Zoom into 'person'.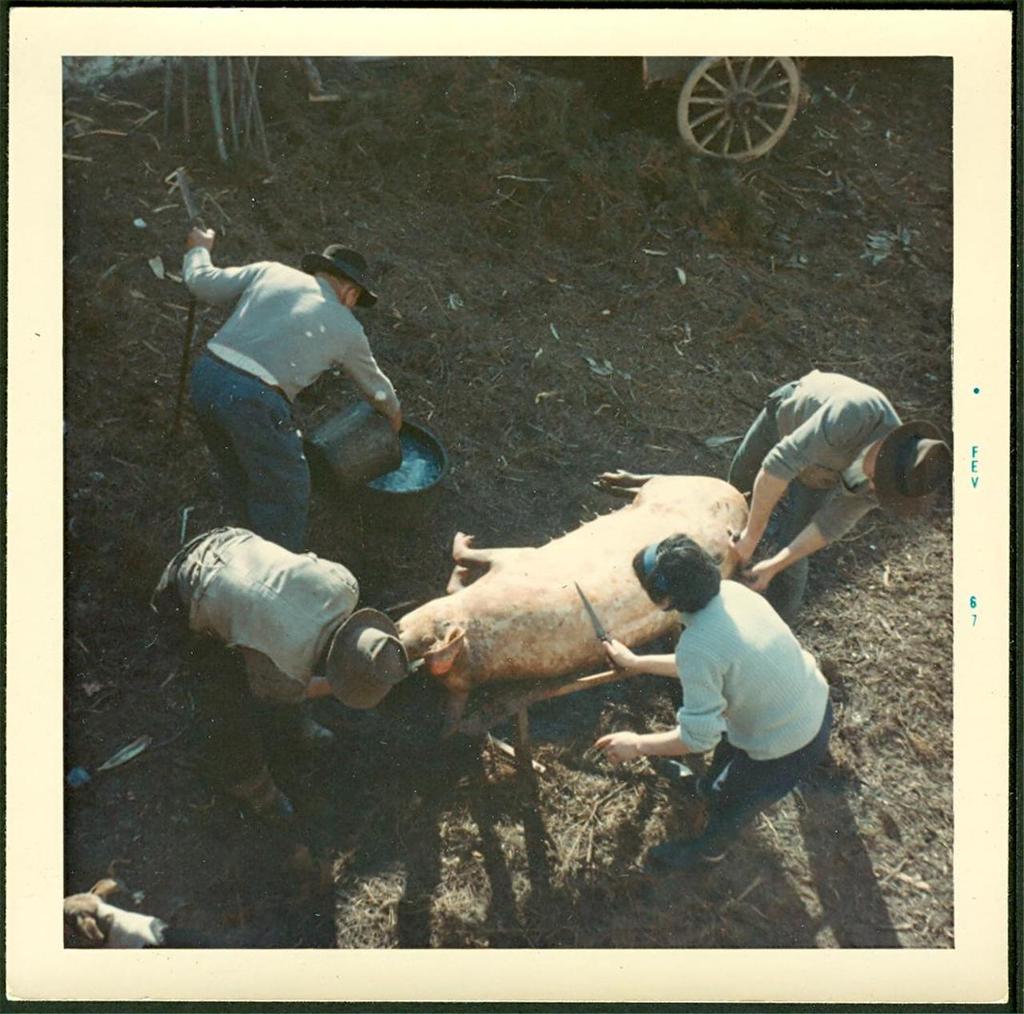
Zoom target: detection(717, 365, 953, 614).
